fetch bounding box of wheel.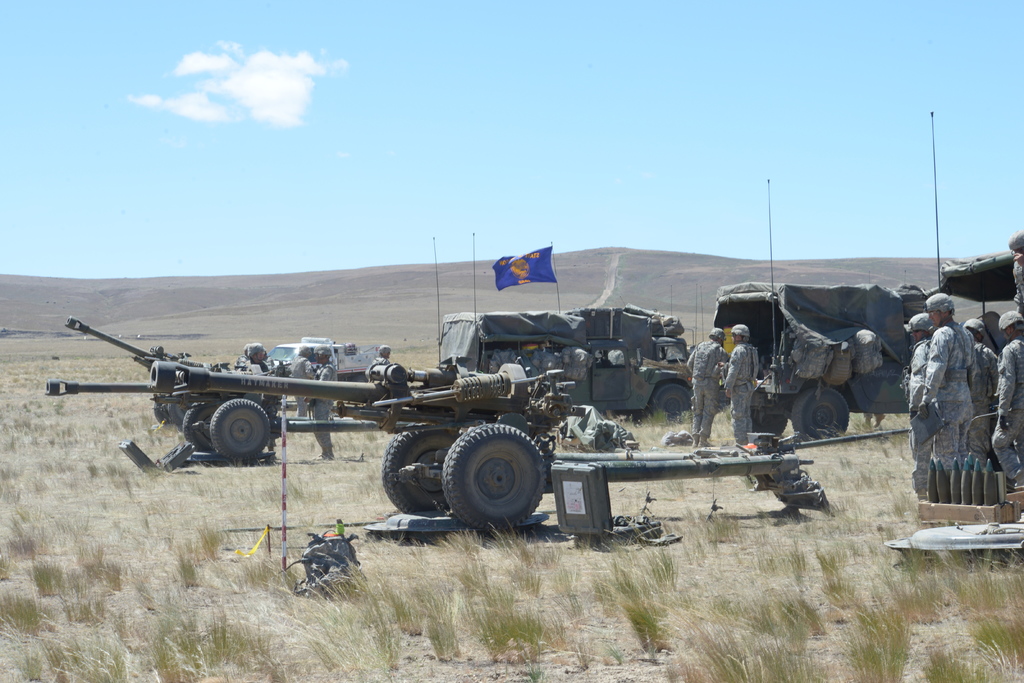
Bbox: (746,399,788,436).
